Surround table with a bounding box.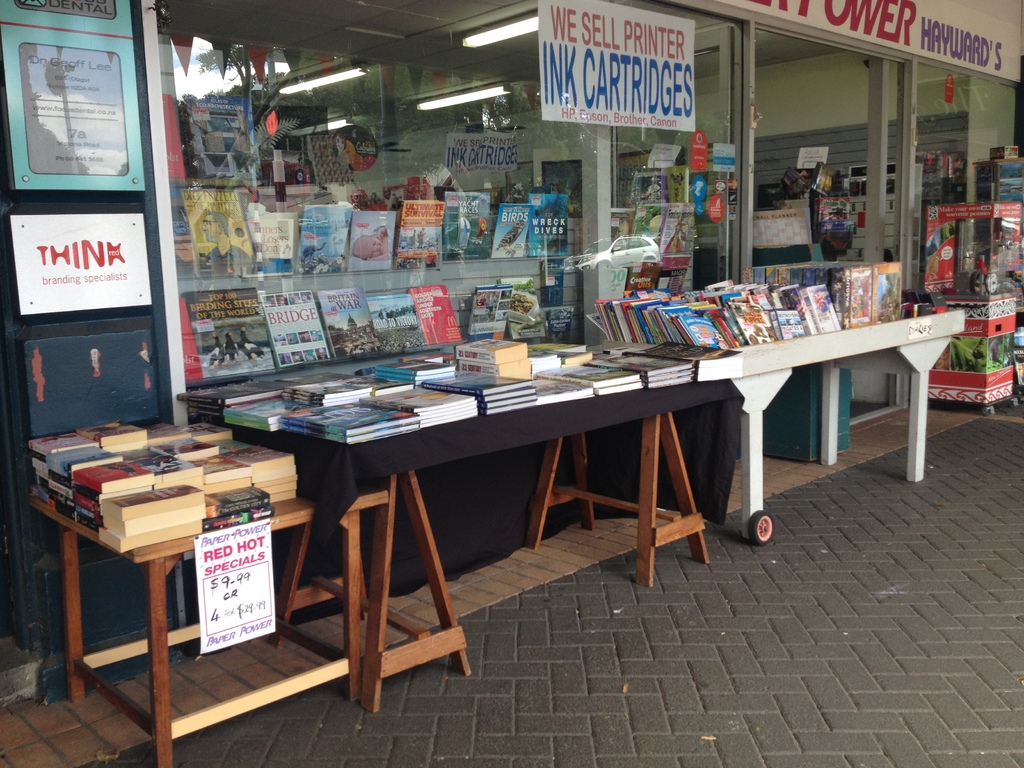
<bbox>189, 333, 736, 704</bbox>.
